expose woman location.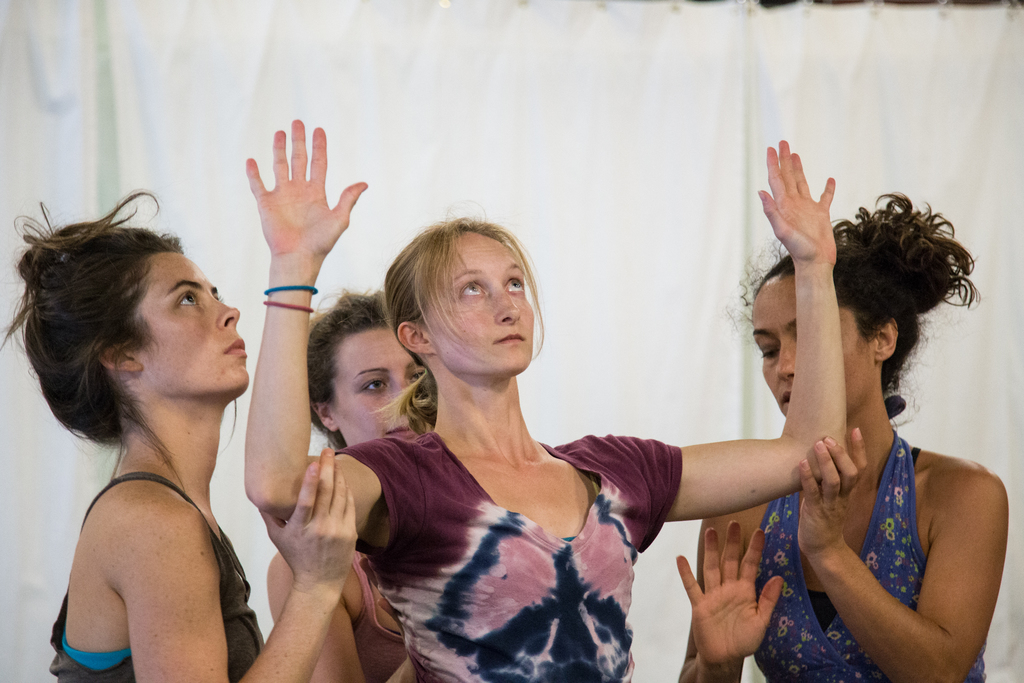
Exposed at select_region(675, 185, 1010, 682).
